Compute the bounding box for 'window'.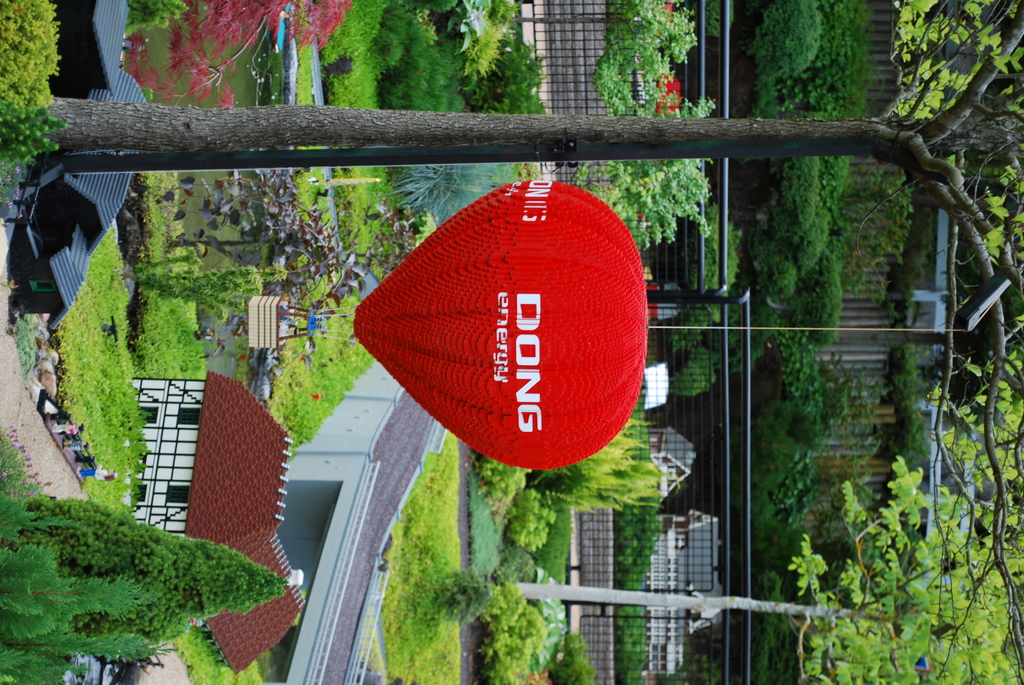
{"left": 176, "top": 410, "right": 204, "bottom": 427}.
